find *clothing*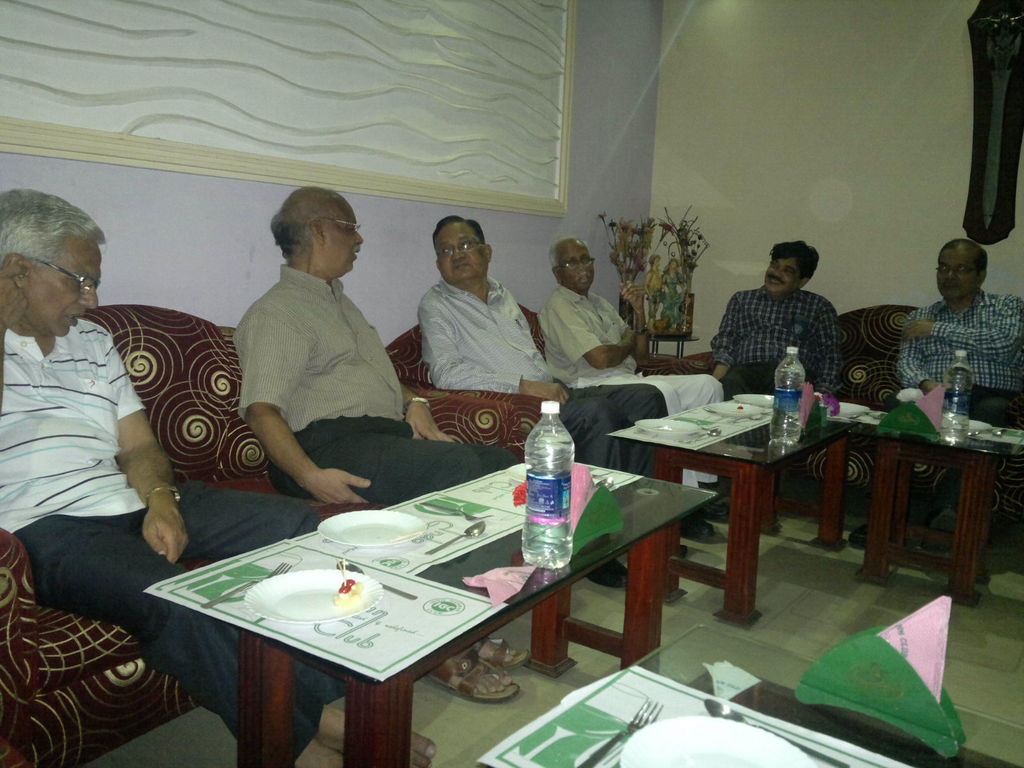
pyautogui.locateOnScreen(898, 288, 1023, 500)
